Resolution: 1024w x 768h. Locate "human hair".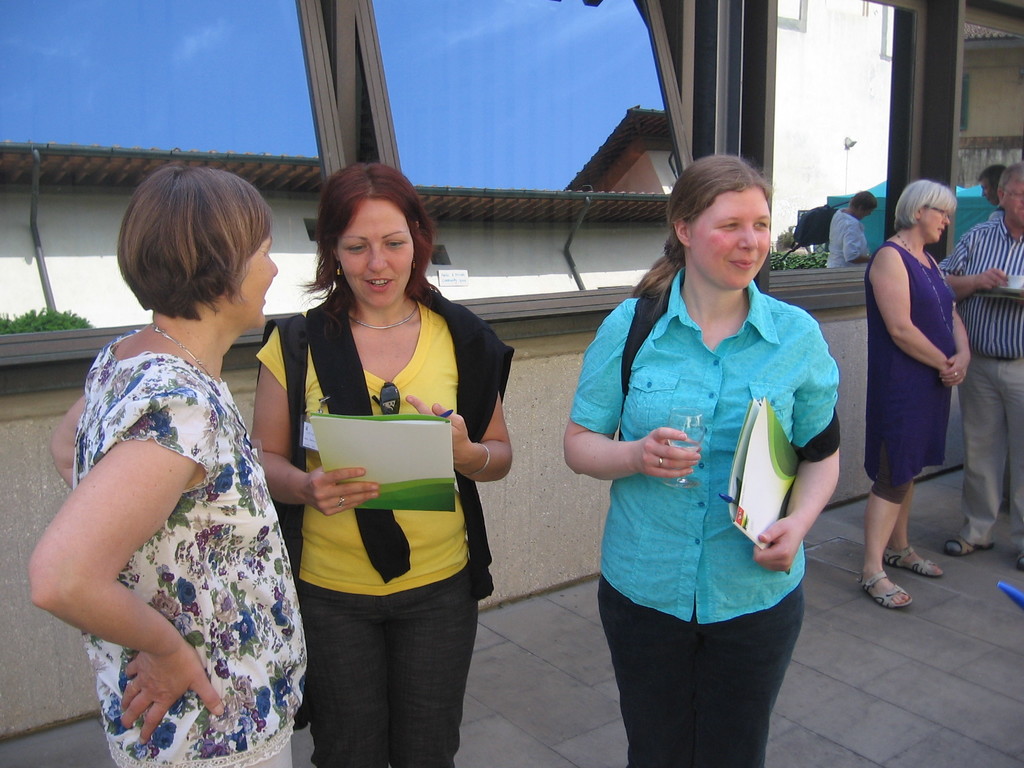
pyautogui.locateOnScreen(296, 161, 446, 330).
